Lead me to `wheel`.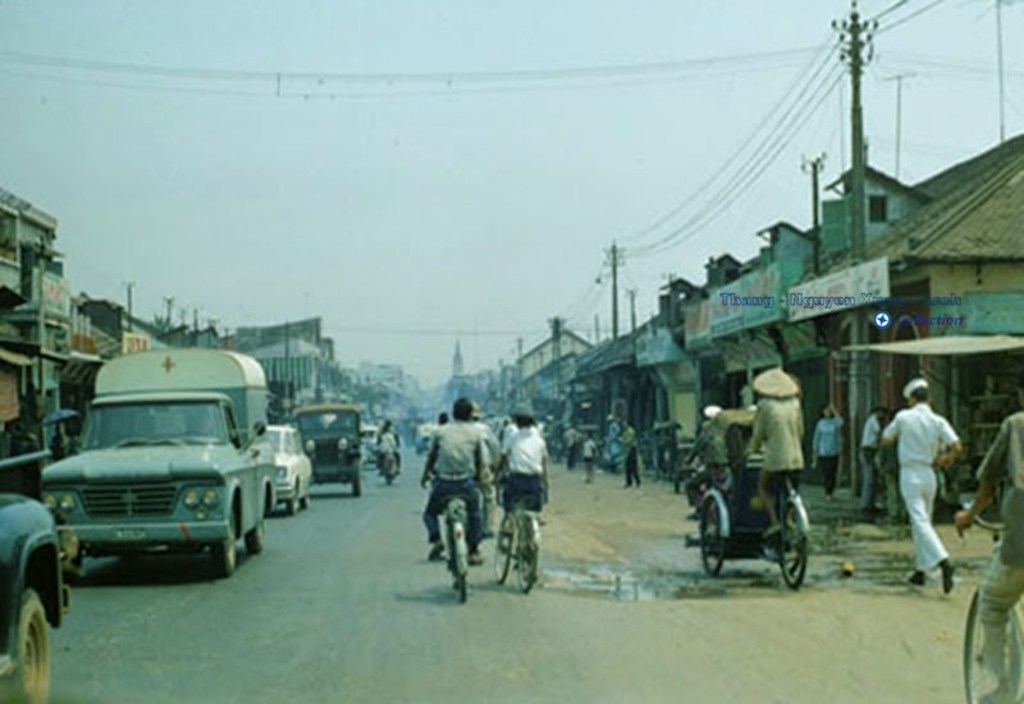
Lead to [x1=515, y1=512, x2=539, y2=594].
